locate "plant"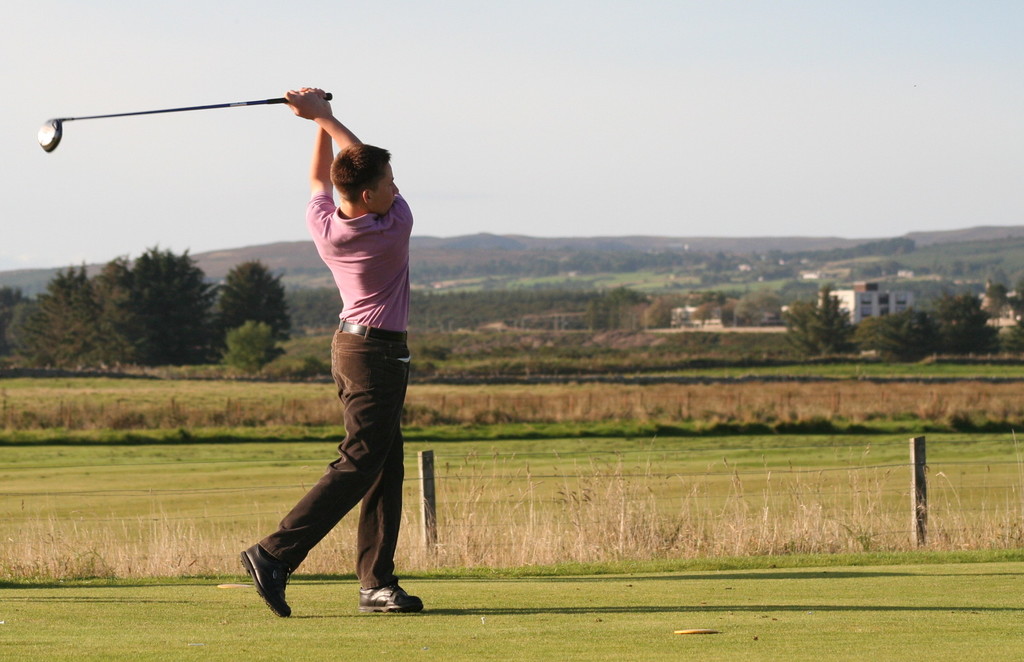
left=0, top=562, right=1023, bottom=661
